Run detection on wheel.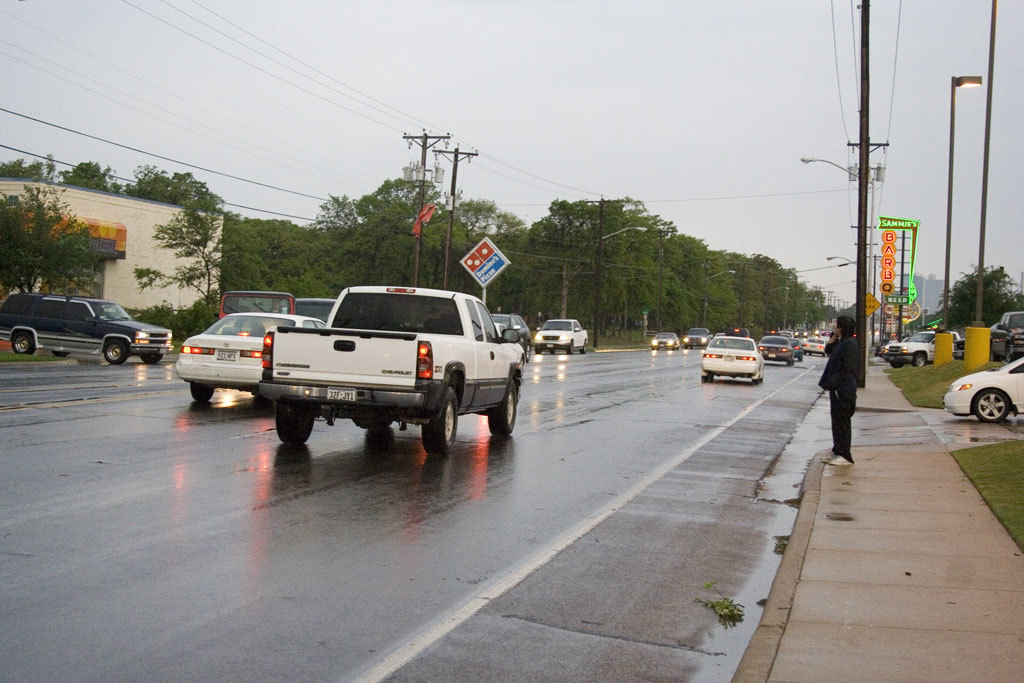
Result: bbox=[418, 385, 461, 456].
